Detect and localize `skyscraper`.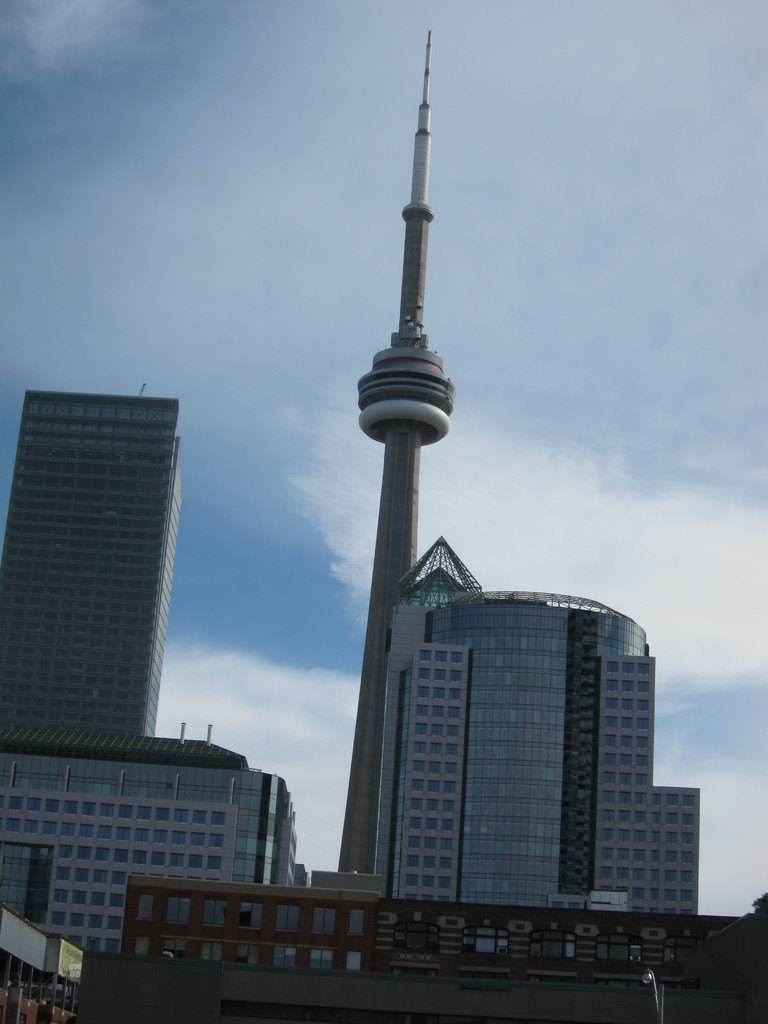
Localized at [left=381, top=529, right=708, bottom=917].
